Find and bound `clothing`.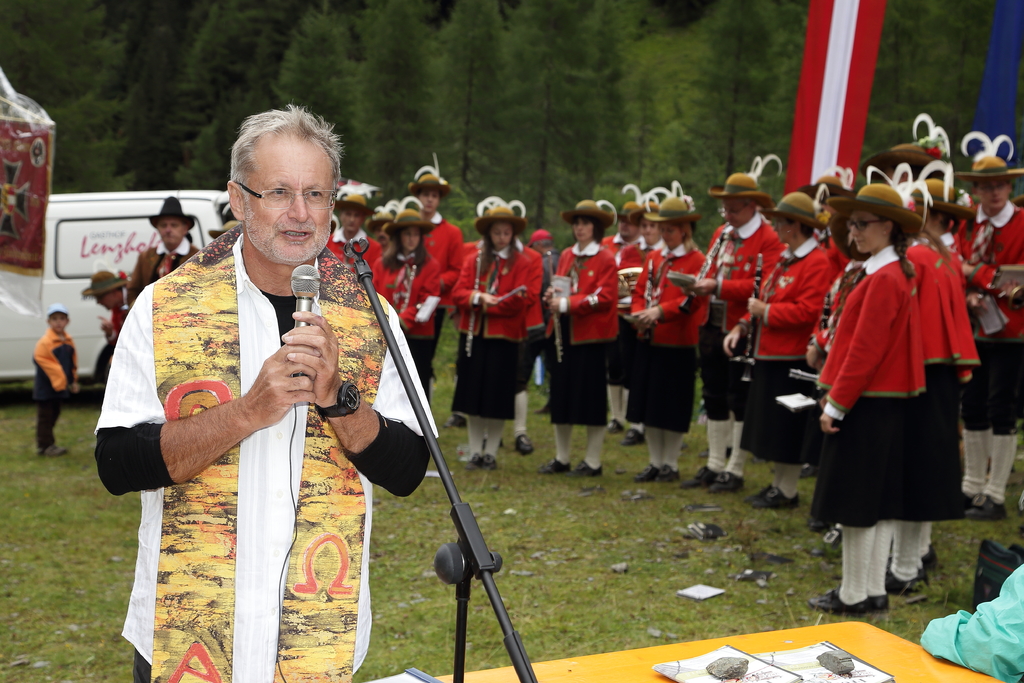
Bound: [left=890, top=224, right=975, bottom=527].
